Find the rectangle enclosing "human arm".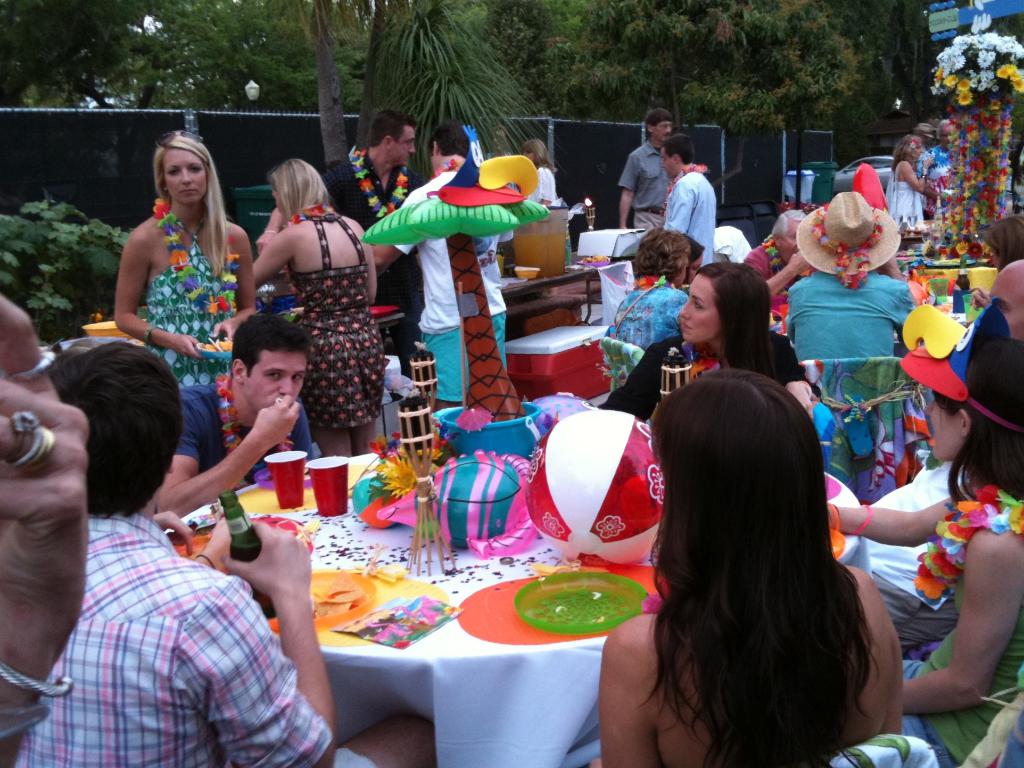
crop(837, 500, 965, 542).
